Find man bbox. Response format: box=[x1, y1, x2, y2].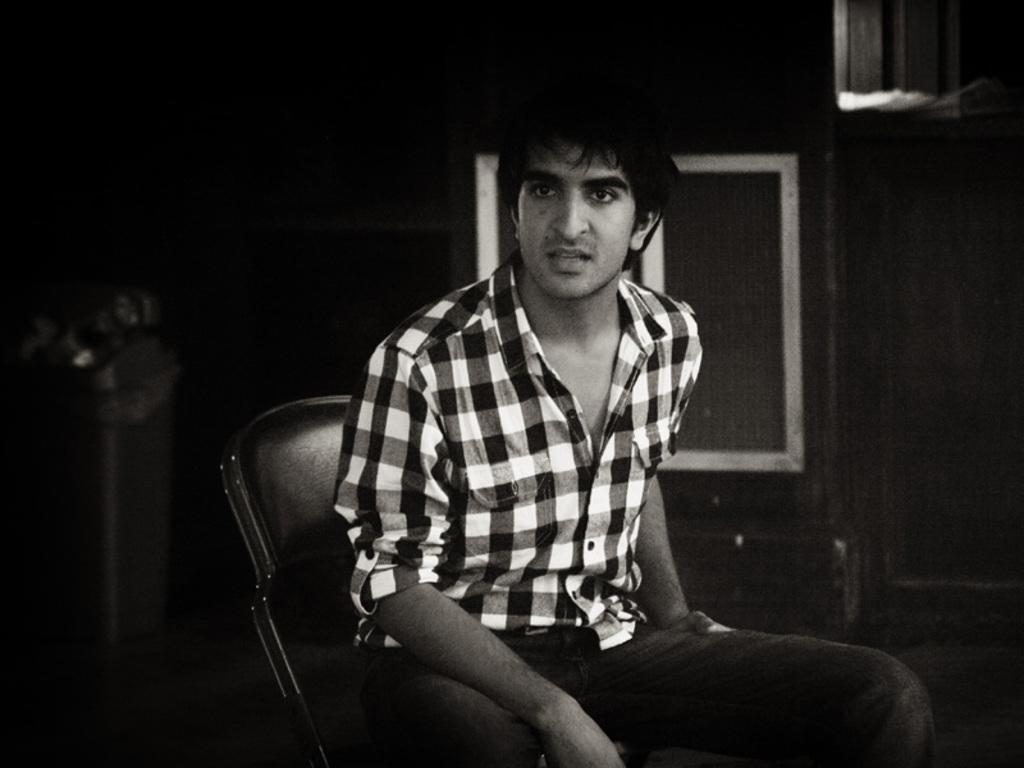
box=[333, 114, 936, 765].
